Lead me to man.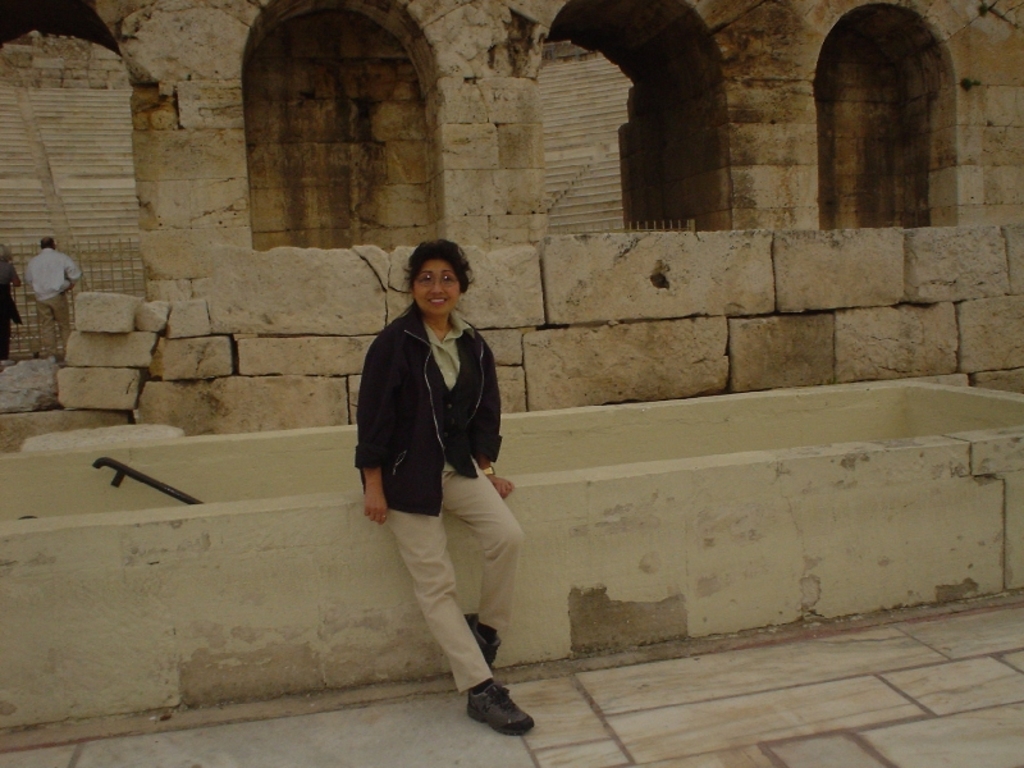
Lead to Rect(340, 202, 536, 744).
